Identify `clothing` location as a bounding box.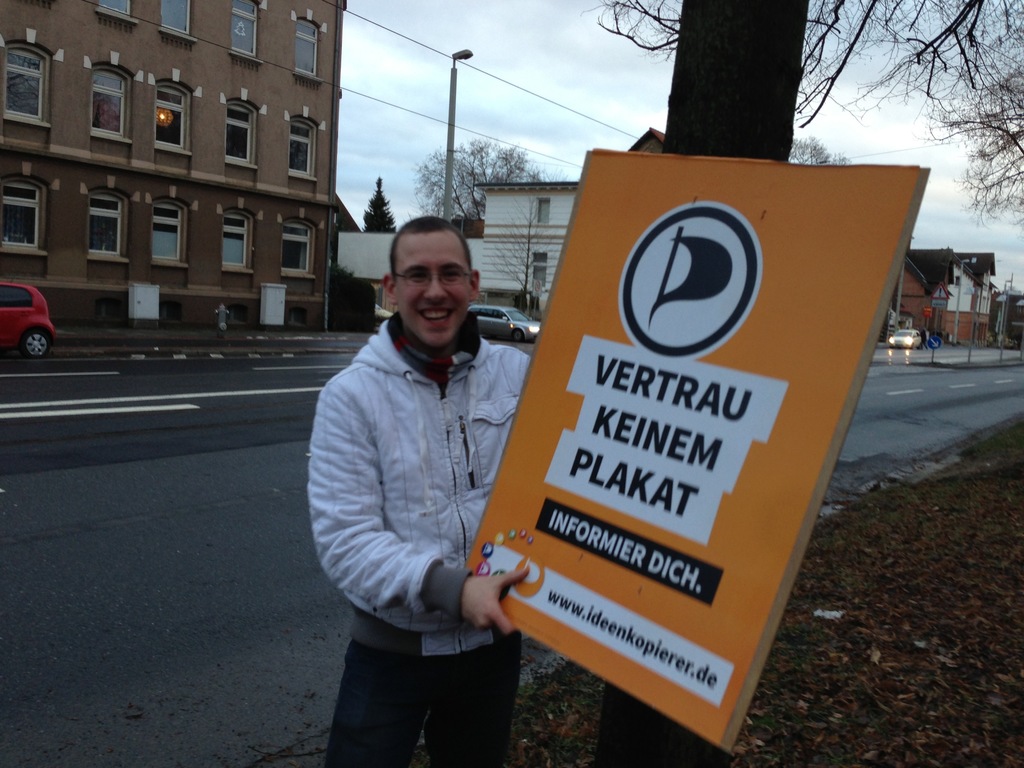
[x1=307, y1=242, x2=537, y2=730].
